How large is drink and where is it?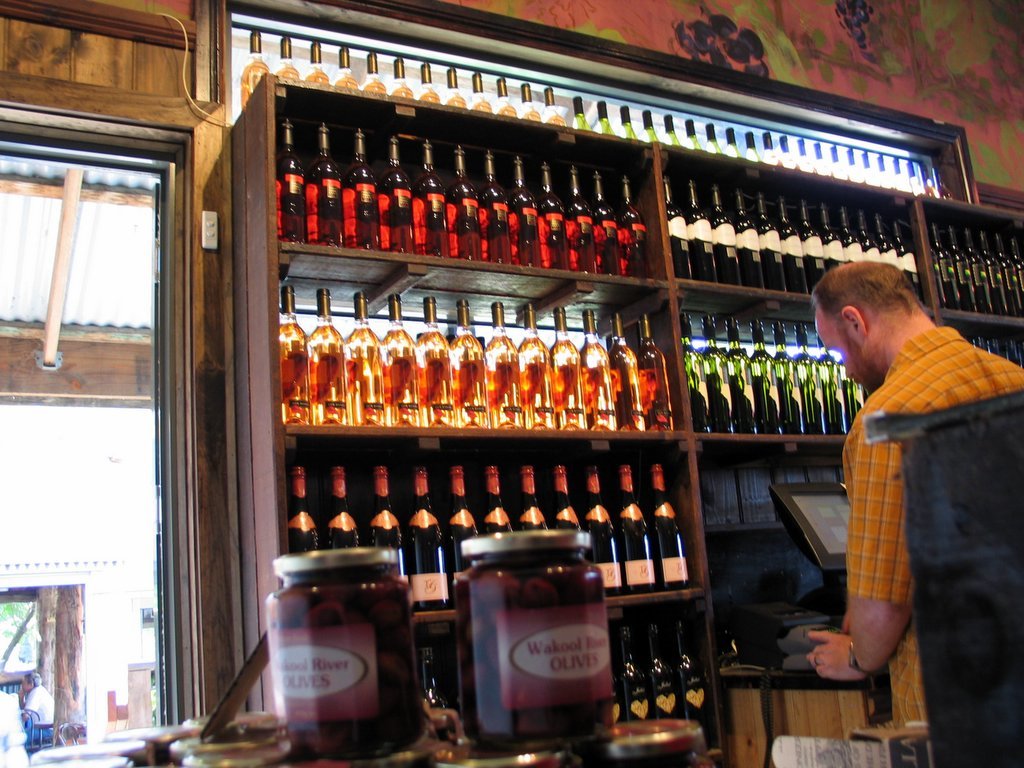
Bounding box: (x1=933, y1=220, x2=959, y2=306).
